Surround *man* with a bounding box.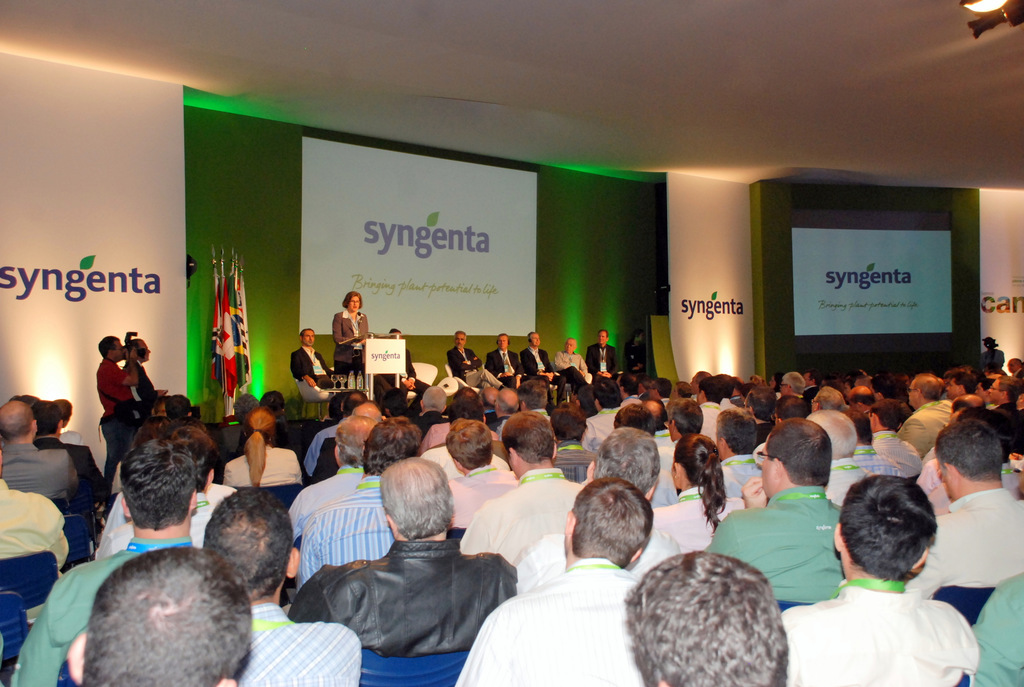
[451,480,654,686].
